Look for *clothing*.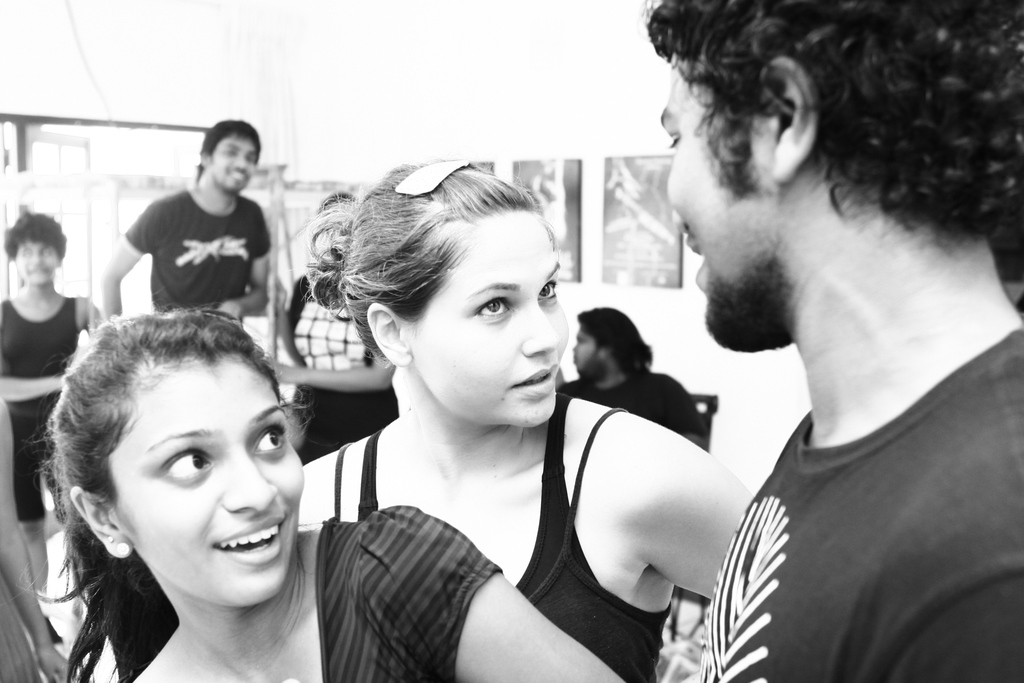
Found: (left=271, top=274, right=396, bottom=399).
